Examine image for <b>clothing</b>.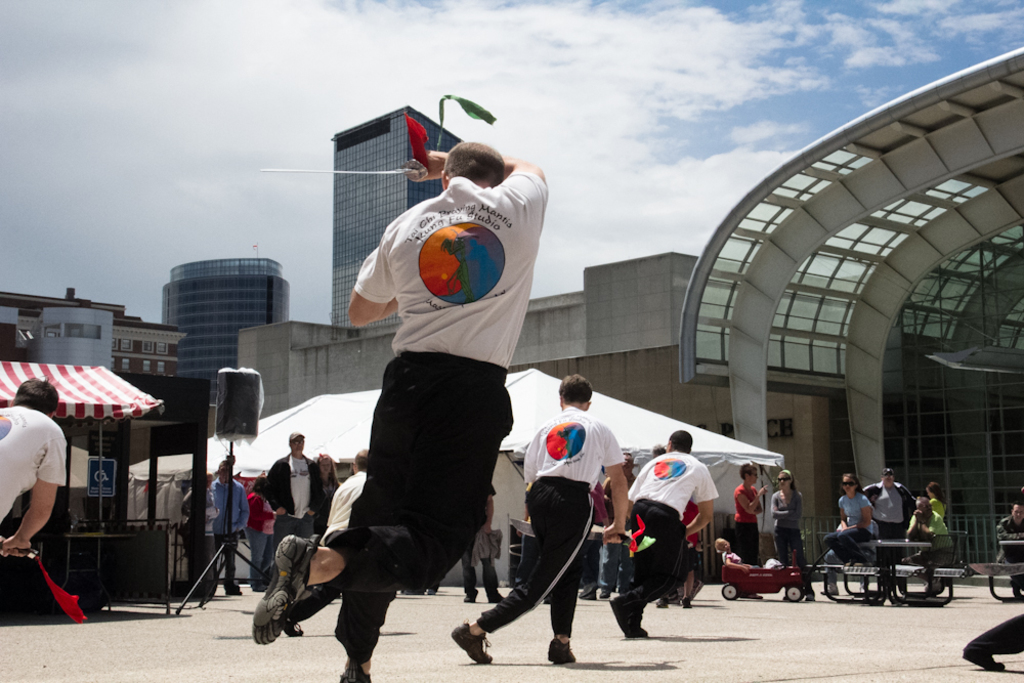
Examination result: bbox(0, 404, 67, 524).
